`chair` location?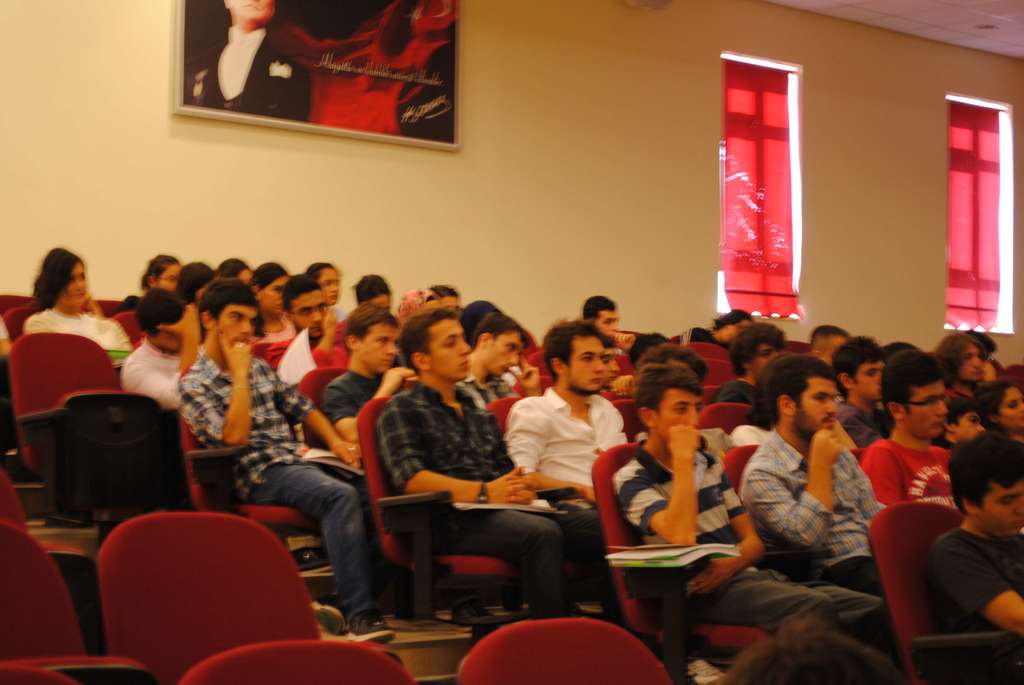
bbox(676, 342, 729, 366)
